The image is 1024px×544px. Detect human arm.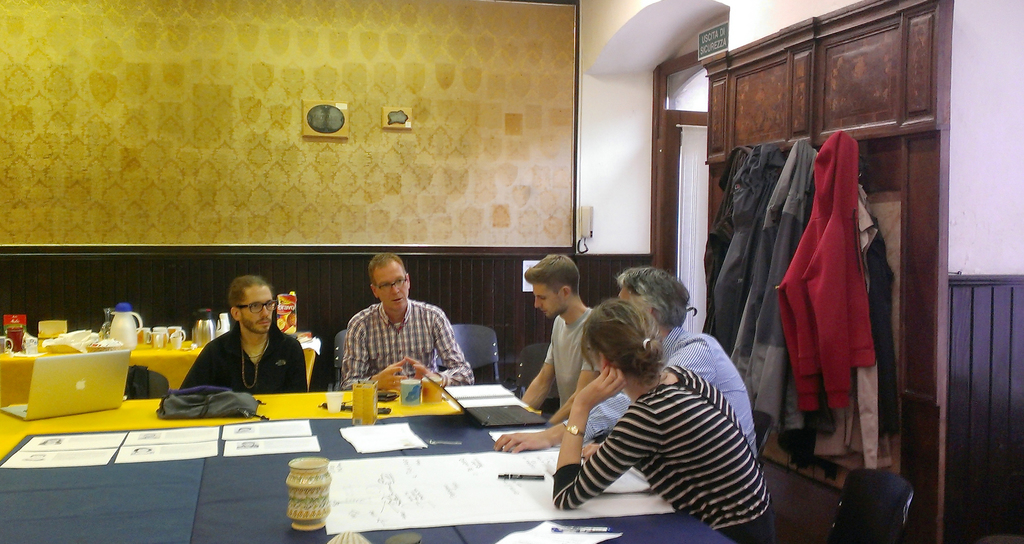
Detection: x1=409 y1=307 x2=476 y2=386.
